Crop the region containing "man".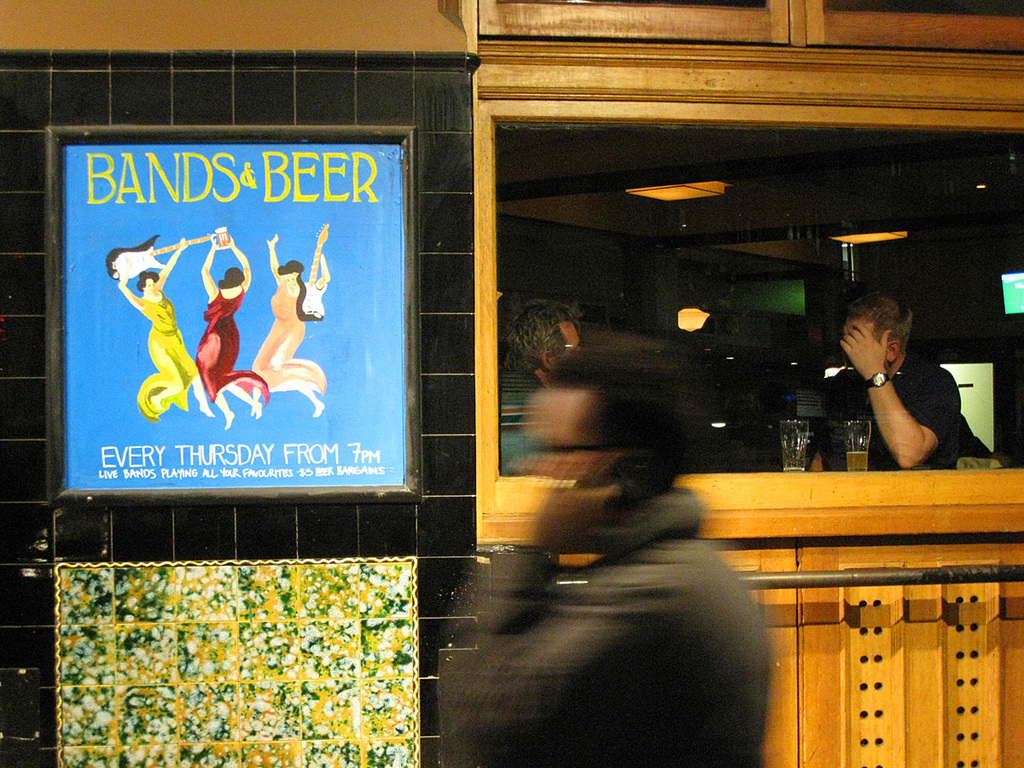
Crop region: {"left": 812, "top": 292, "right": 999, "bottom": 475}.
